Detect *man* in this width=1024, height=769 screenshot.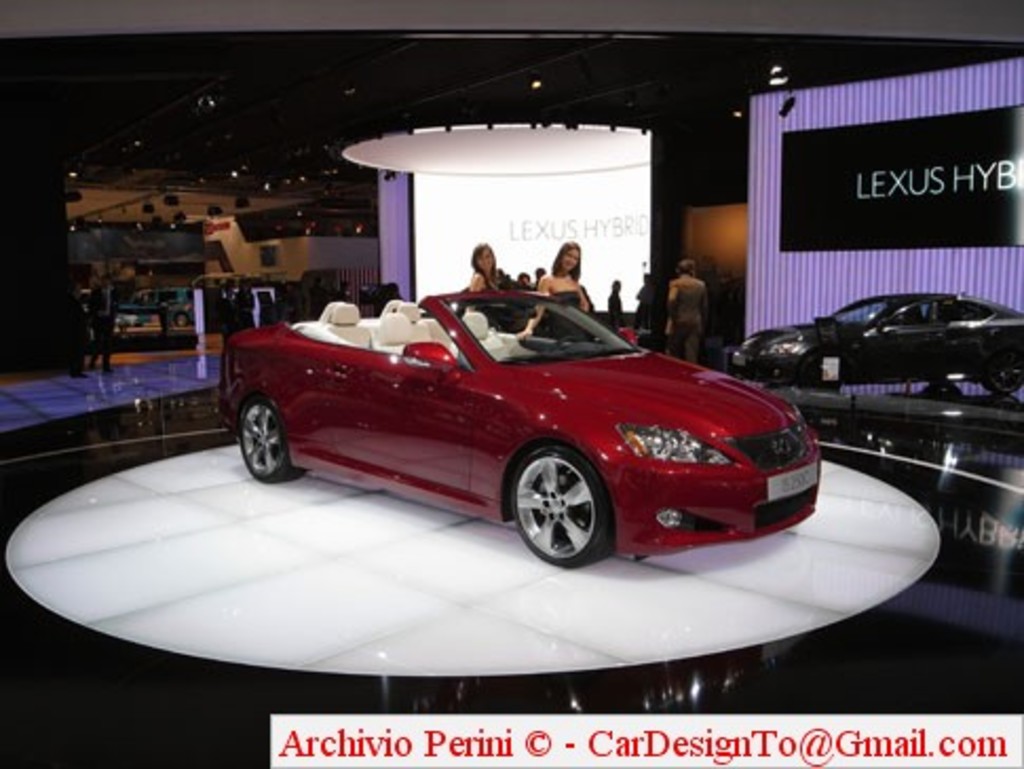
Detection: (667, 258, 707, 368).
